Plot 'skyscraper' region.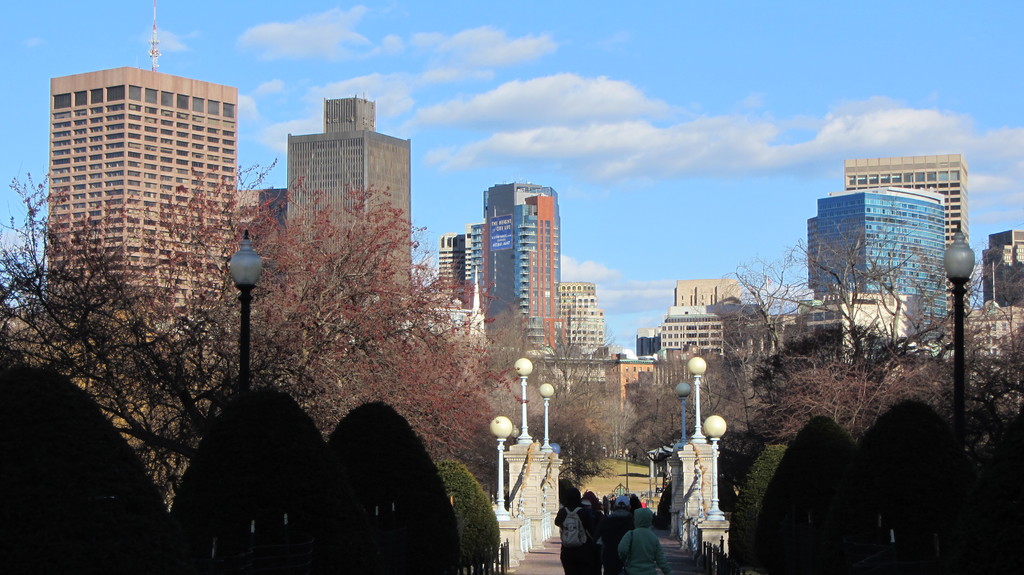
Plotted at [843, 152, 967, 342].
